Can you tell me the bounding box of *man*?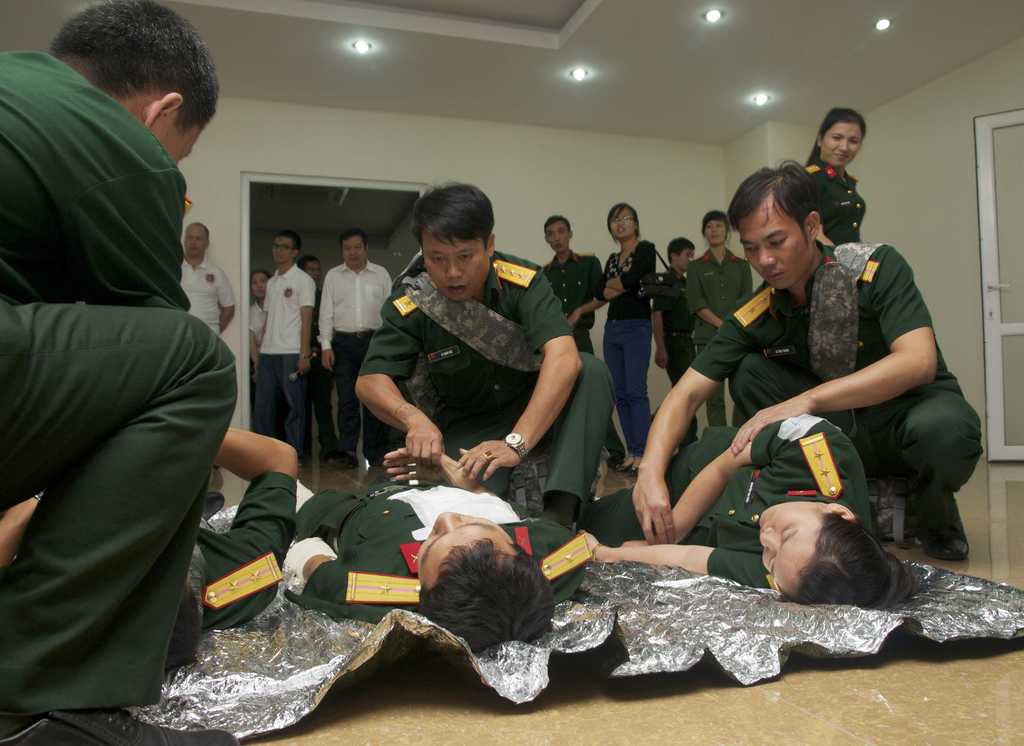
(535,213,610,362).
